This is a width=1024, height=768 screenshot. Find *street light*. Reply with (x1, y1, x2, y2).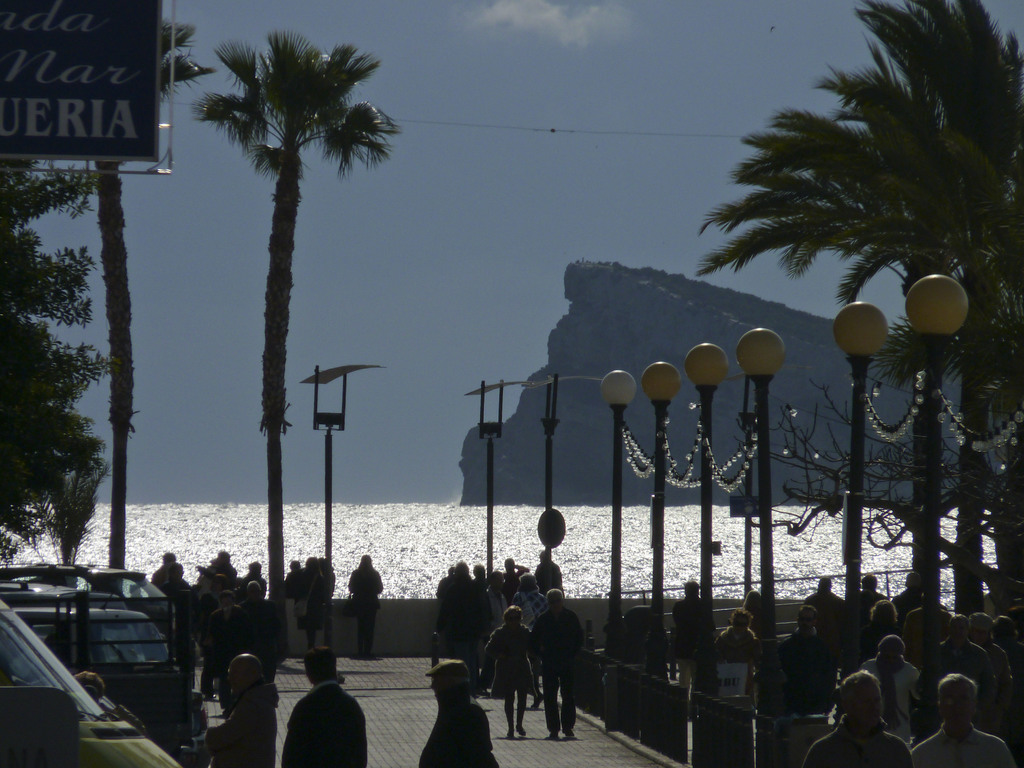
(683, 344, 732, 694).
